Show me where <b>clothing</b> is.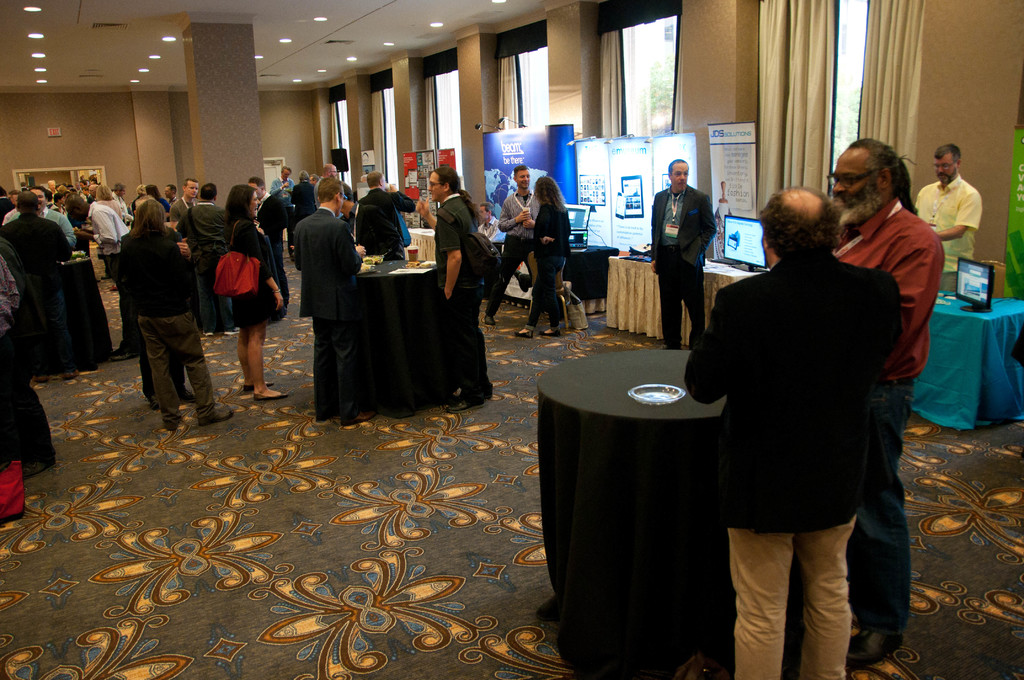
<b>clothing</b> is at detection(180, 189, 221, 332).
